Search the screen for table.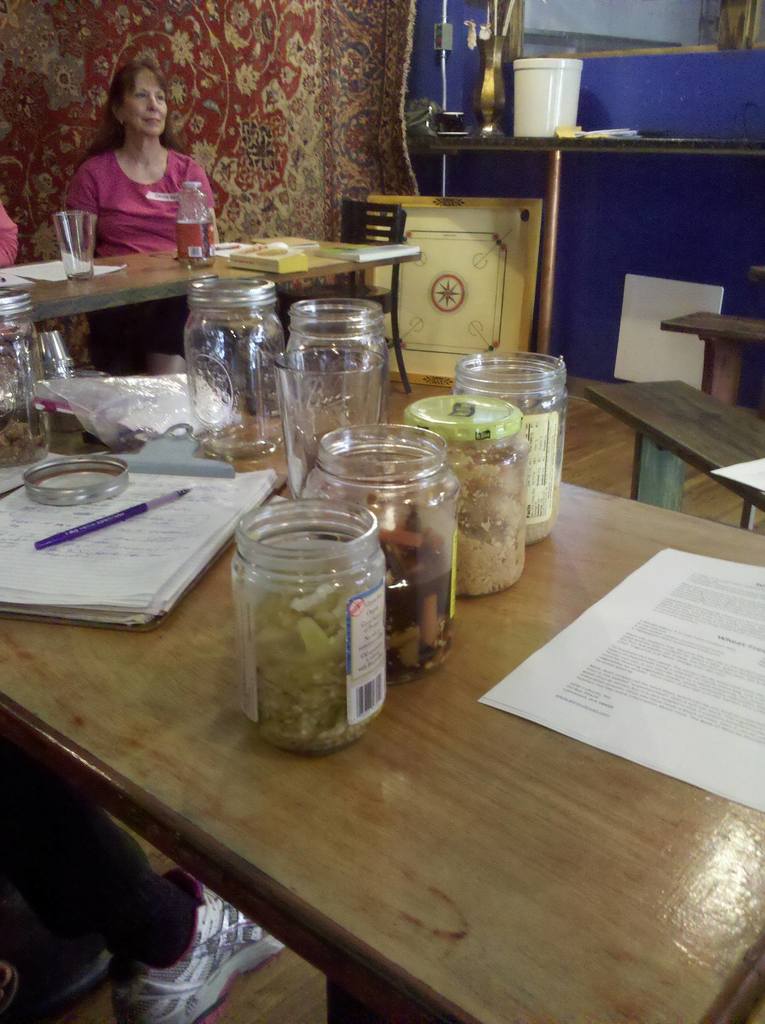
Found at l=0, t=411, r=764, b=1023.
